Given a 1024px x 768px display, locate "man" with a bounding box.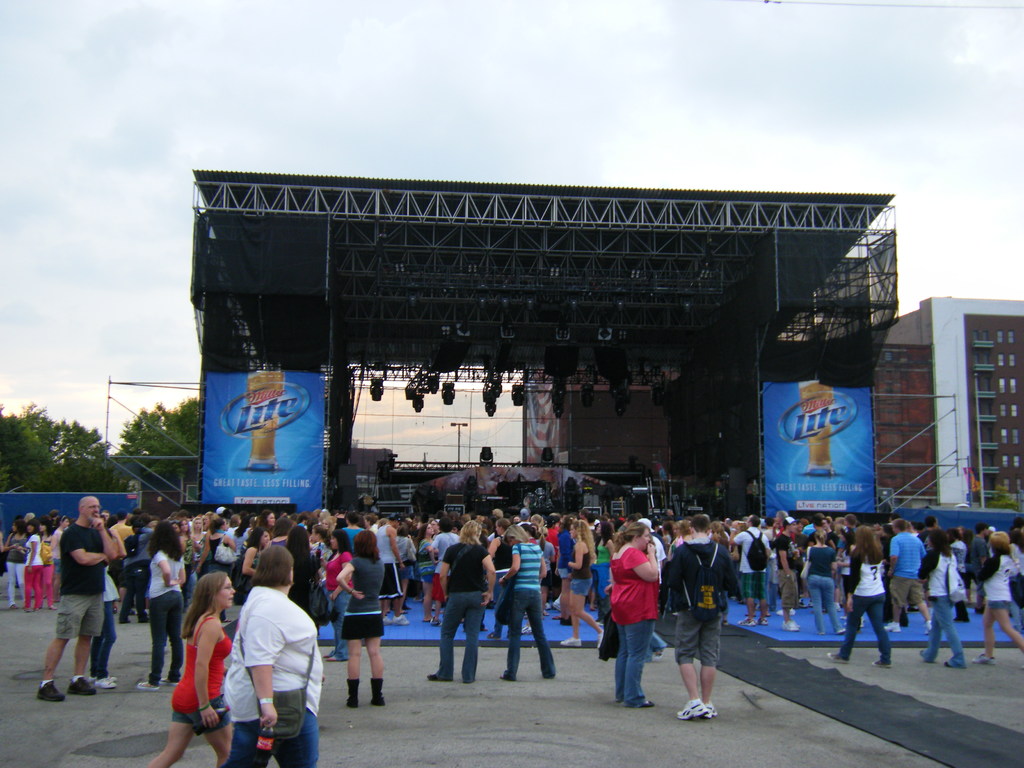
Located: 968 526 991 615.
